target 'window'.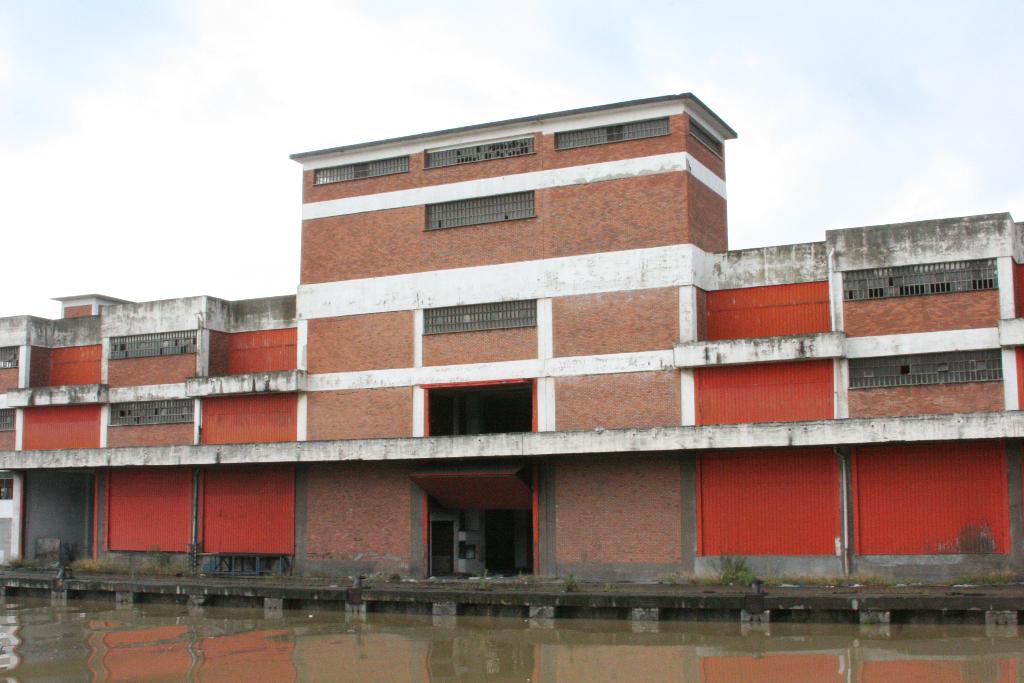
Target region: 417:476:536:582.
